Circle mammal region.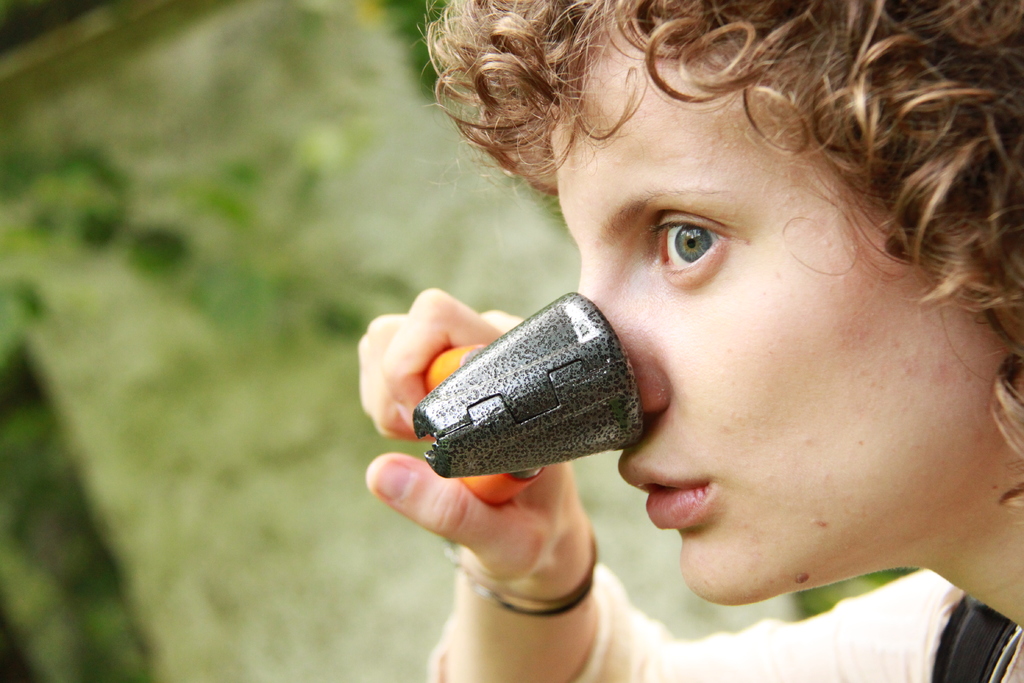
Region: 415, 0, 1023, 646.
